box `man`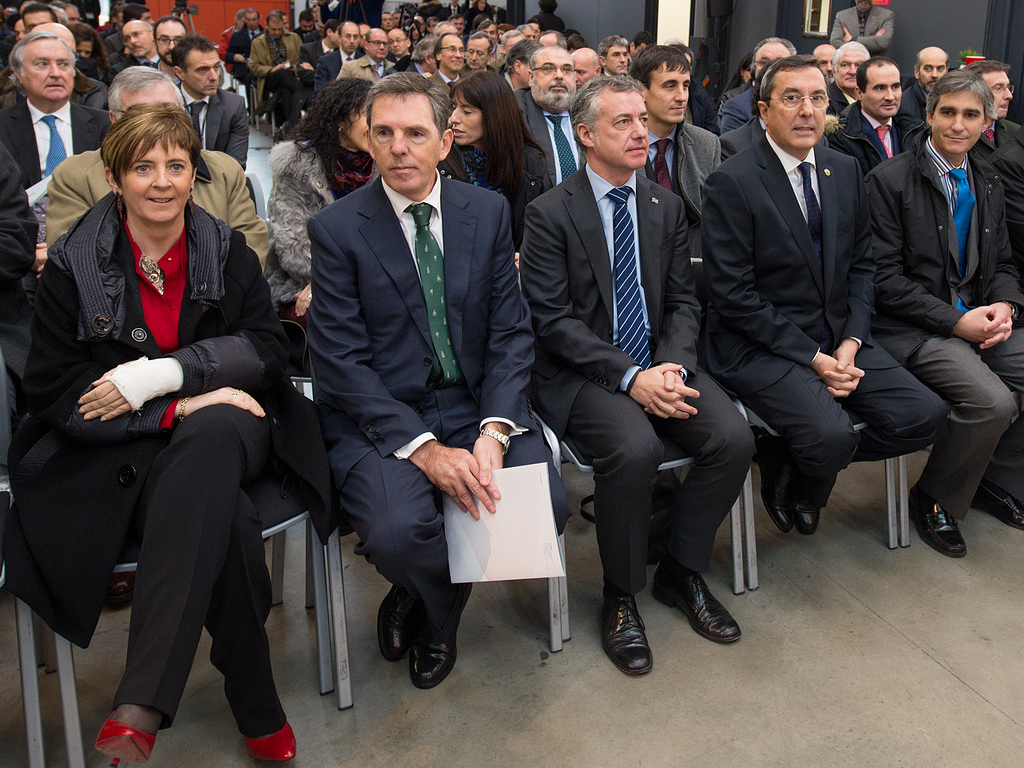
l=461, t=34, r=497, b=78
